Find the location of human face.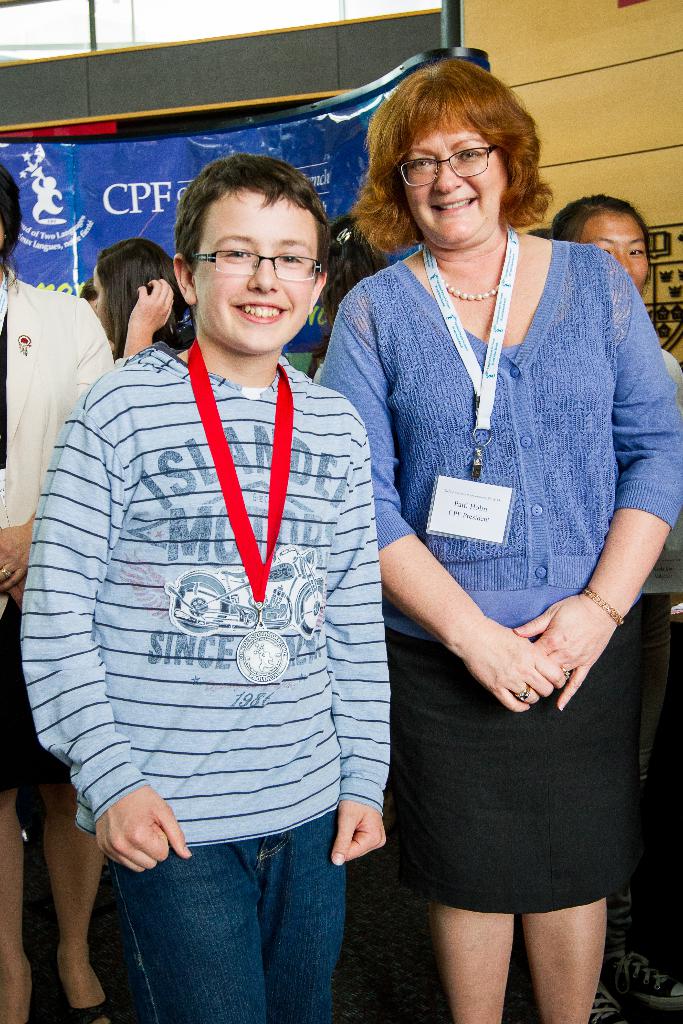
Location: (402,113,500,243).
